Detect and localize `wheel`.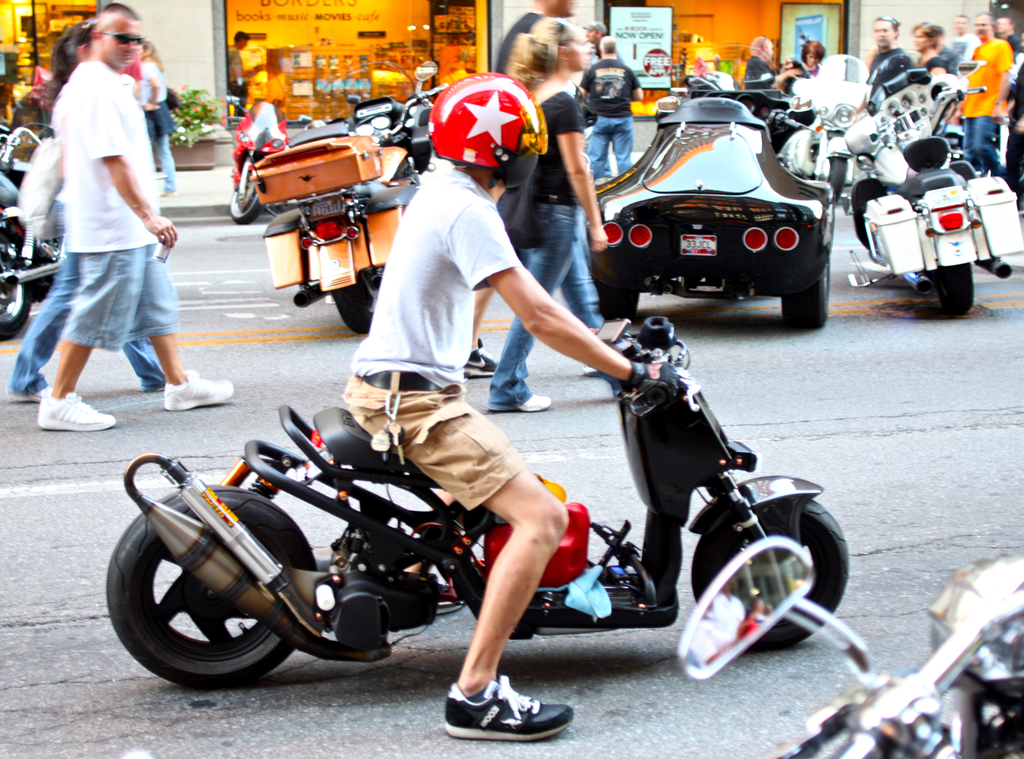
Localized at box(0, 224, 31, 339).
